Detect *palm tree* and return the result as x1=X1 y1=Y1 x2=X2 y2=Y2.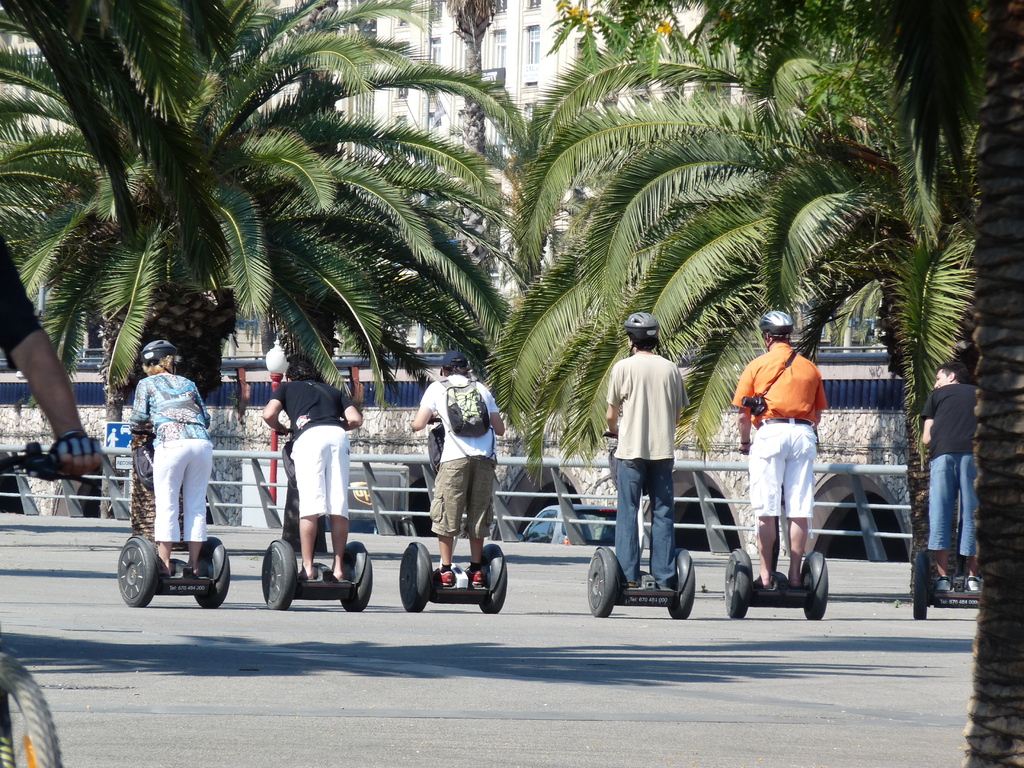
x1=0 y1=0 x2=476 y2=454.
